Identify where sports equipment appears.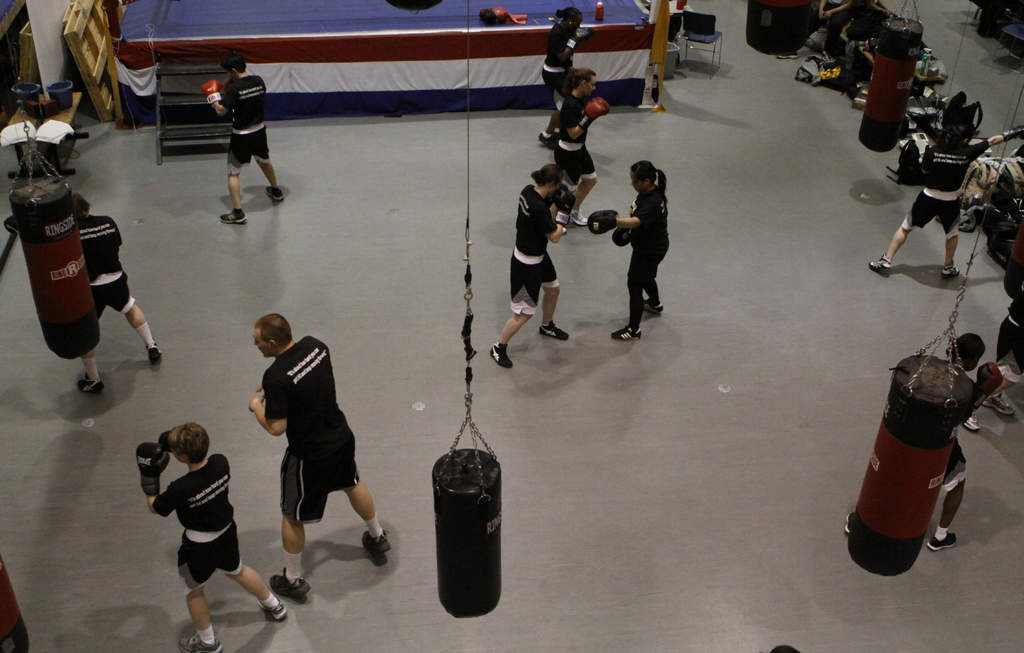
Appears at select_region(150, 423, 177, 459).
